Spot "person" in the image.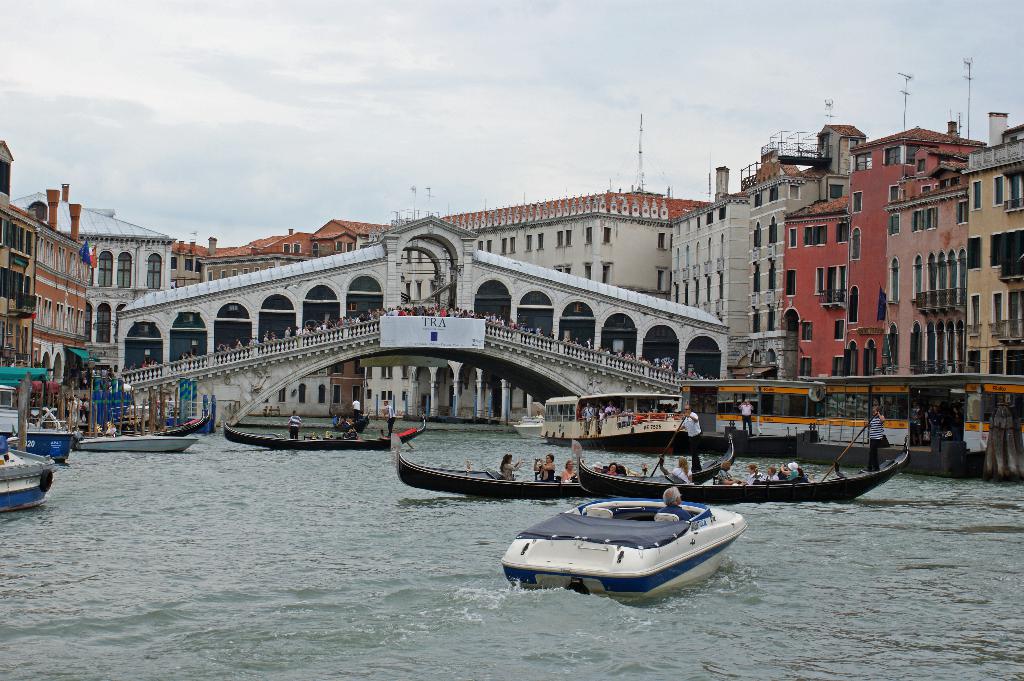
"person" found at rect(859, 405, 886, 471).
